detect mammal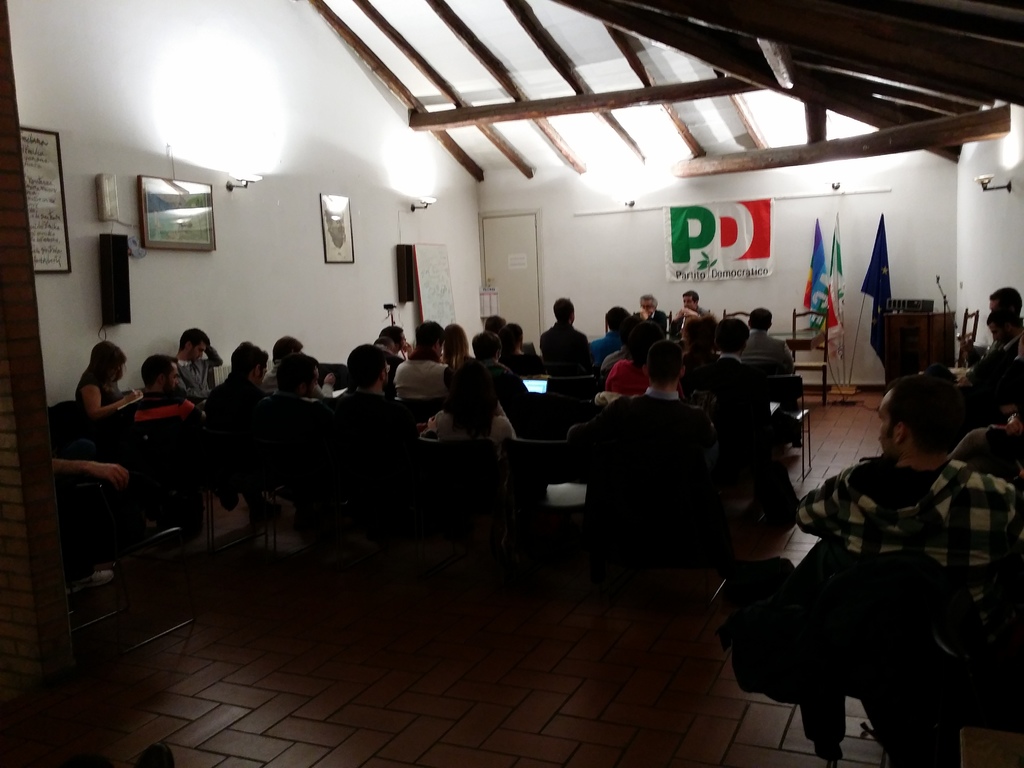
391, 317, 443, 398
